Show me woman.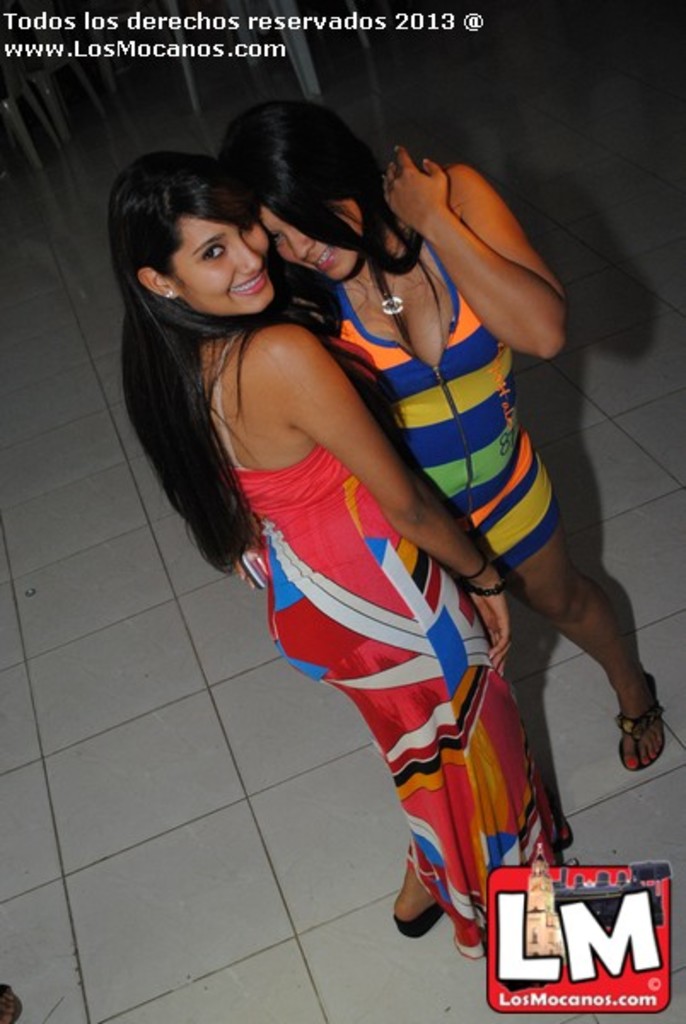
woman is here: region(109, 155, 567, 980).
